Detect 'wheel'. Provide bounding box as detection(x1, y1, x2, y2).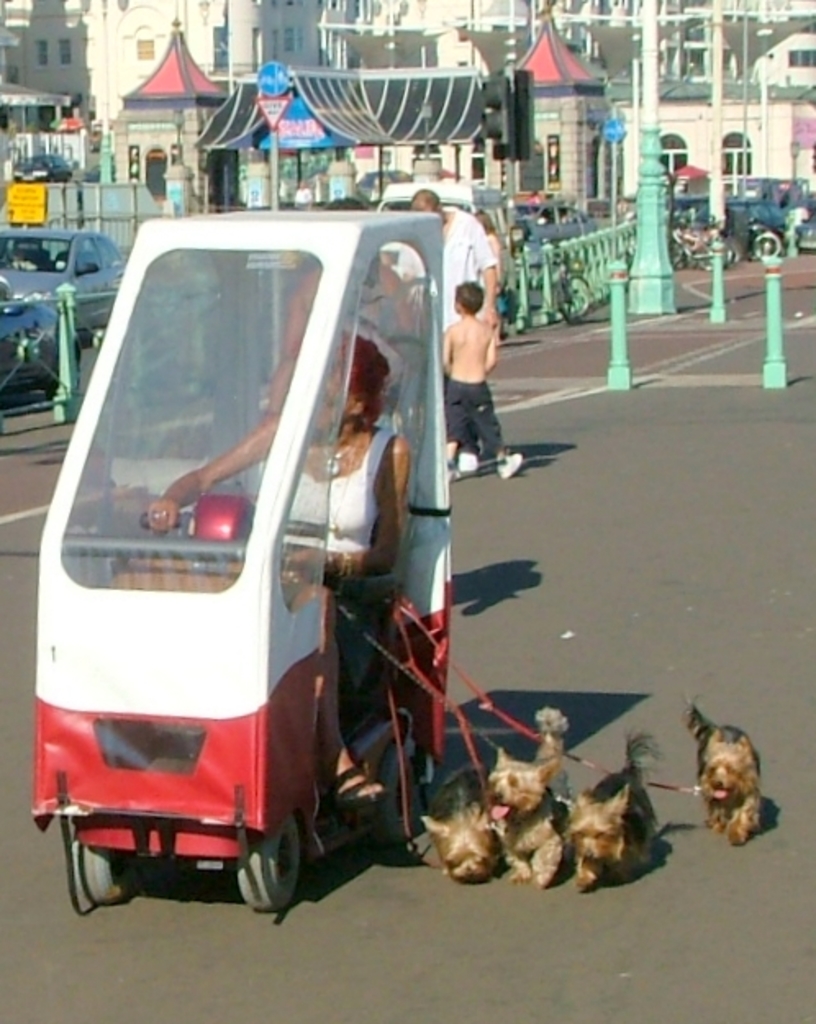
detection(564, 274, 593, 319).
